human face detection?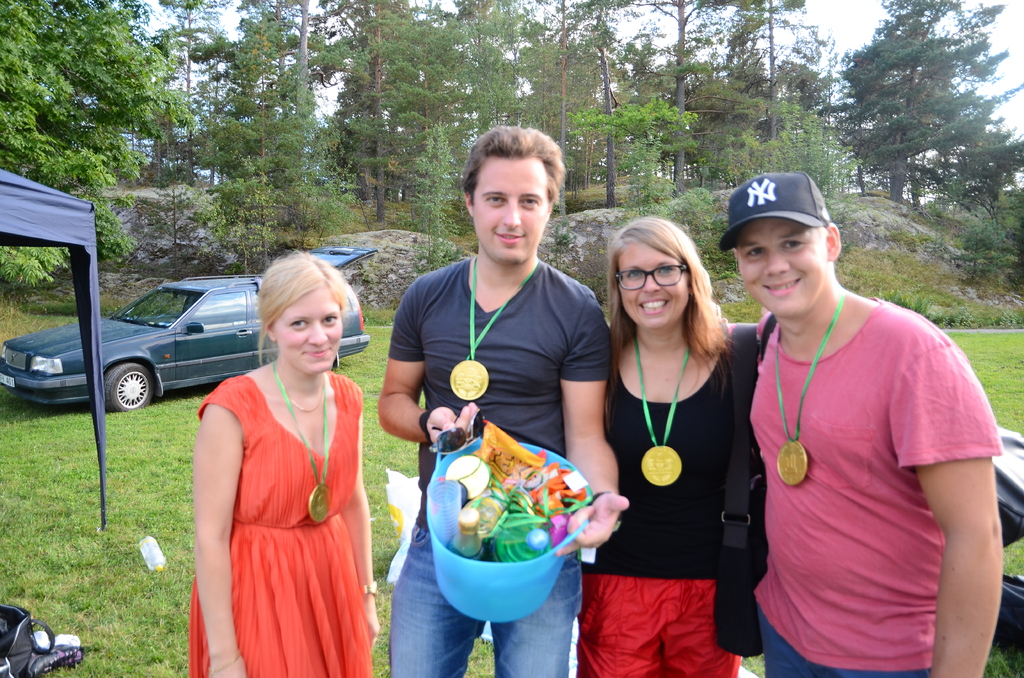
rect(273, 287, 344, 373)
